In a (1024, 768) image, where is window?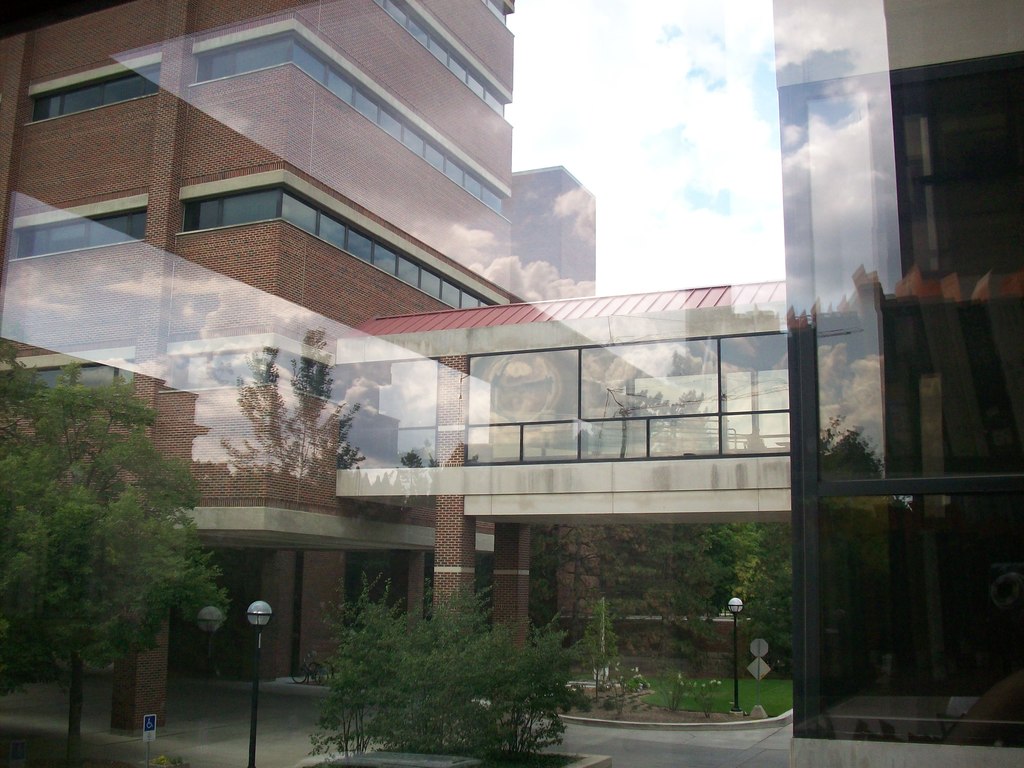
rect(289, 35, 505, 218).
